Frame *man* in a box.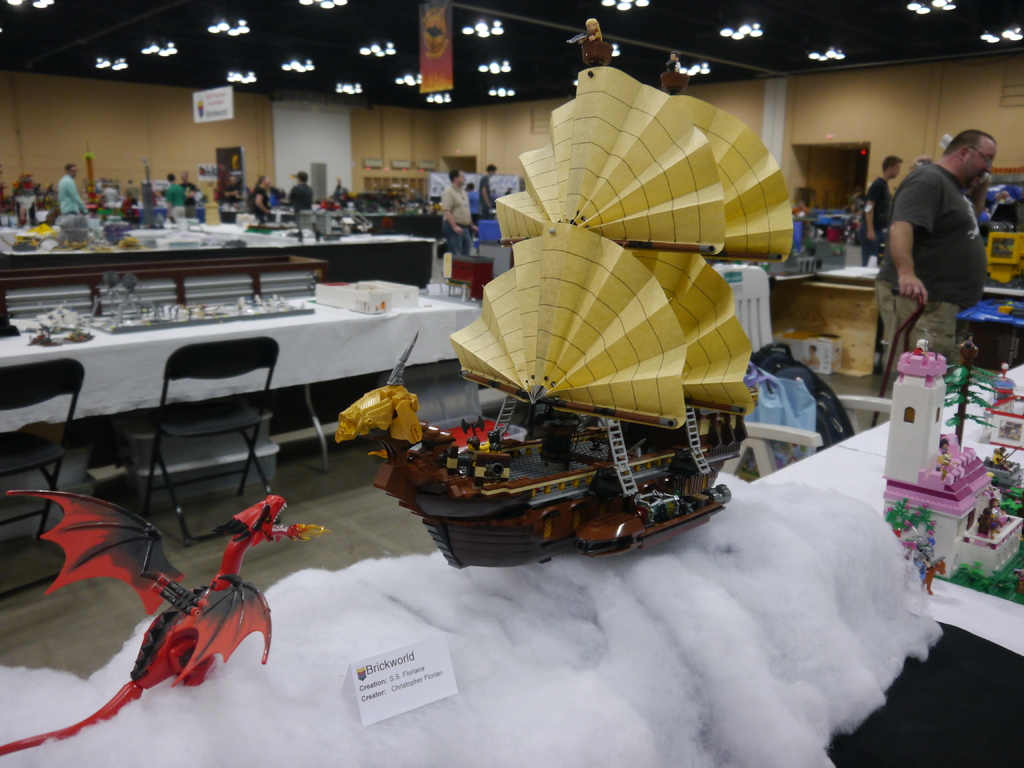
region(331, 177, 348, 209).
